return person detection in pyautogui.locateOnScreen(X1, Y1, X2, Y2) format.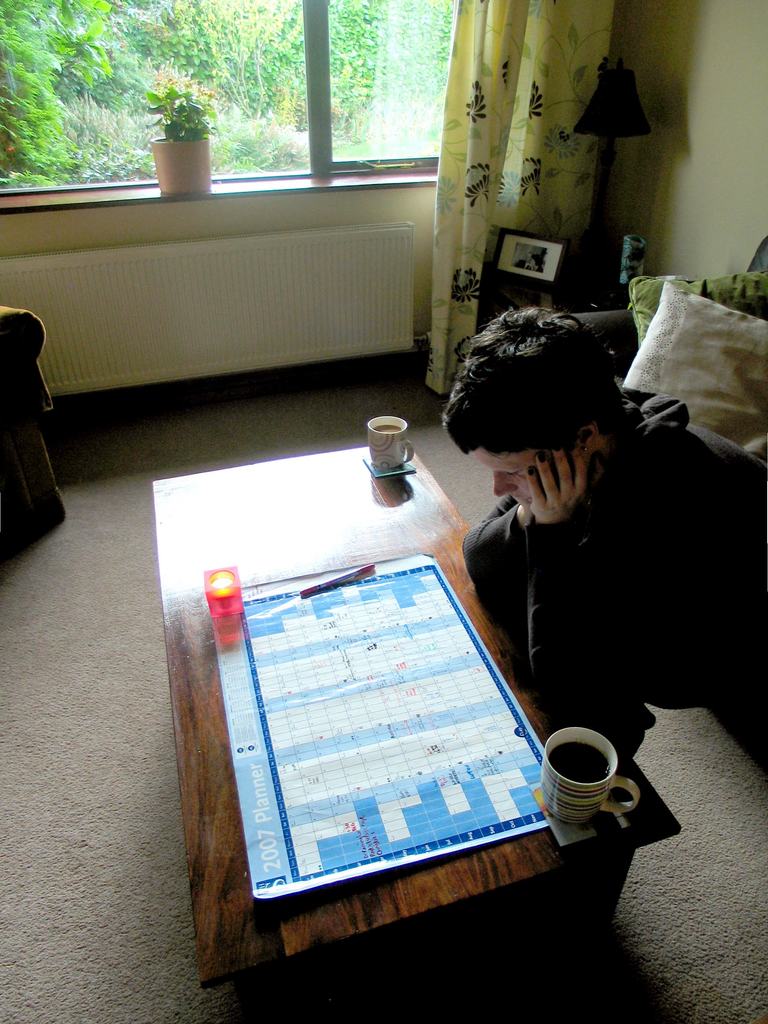
pyautogui.locateOnScreen(398, 342, 696, 854).
